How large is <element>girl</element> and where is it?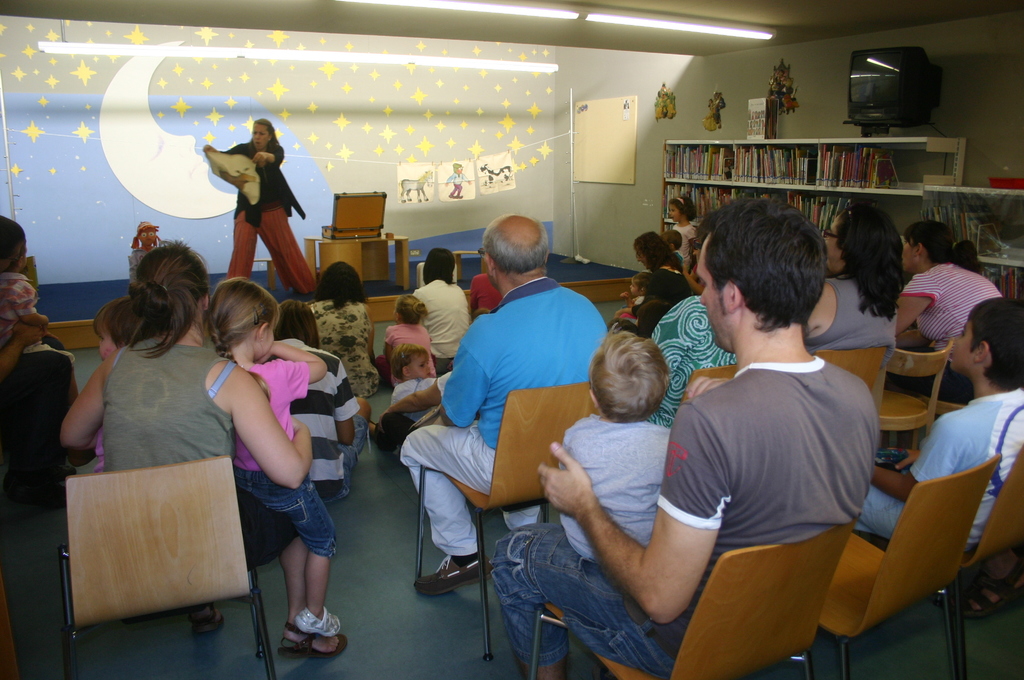
Bounding box: rect(264, 301, 369, 505).
